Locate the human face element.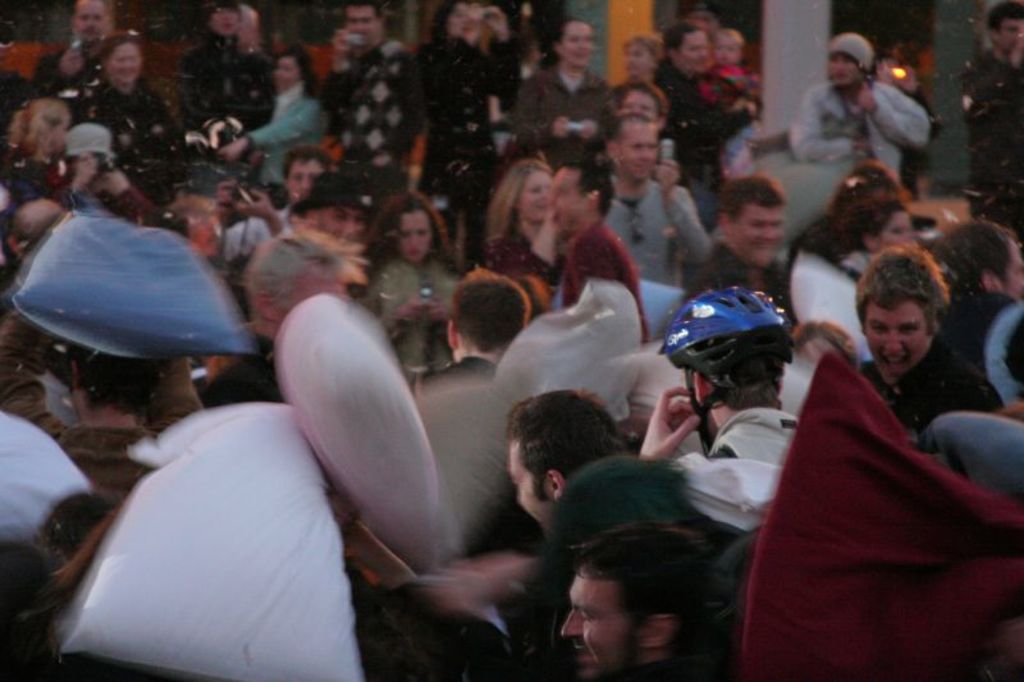
Element bbox: <bbox>520, 175, 550, 220</bbox>.
